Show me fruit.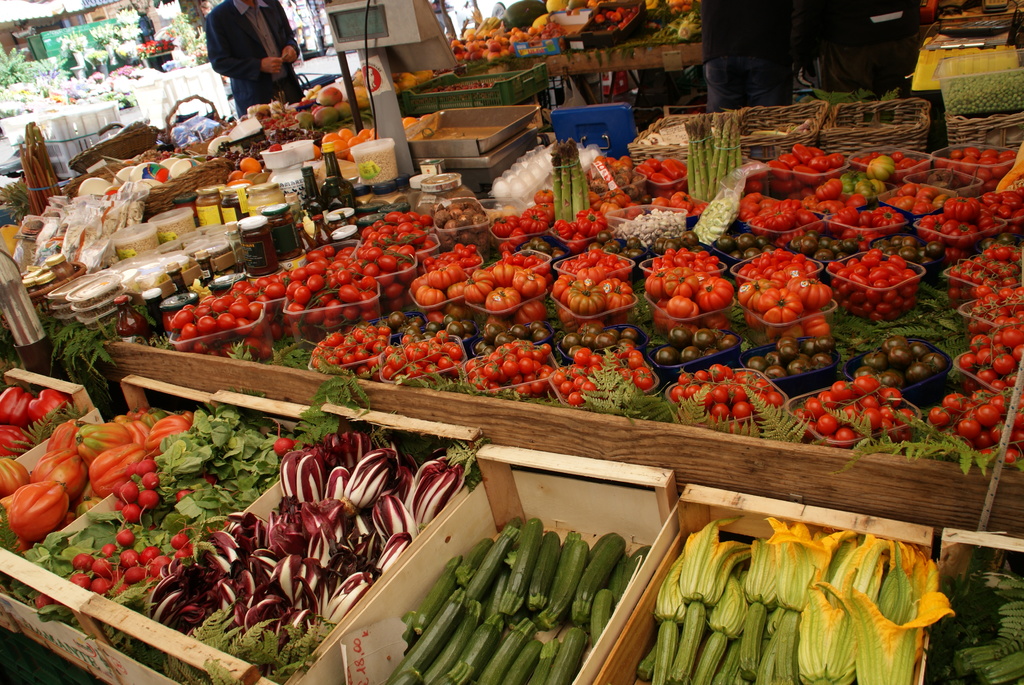
fruit is here: BBox(28, 385, 76, 426).
